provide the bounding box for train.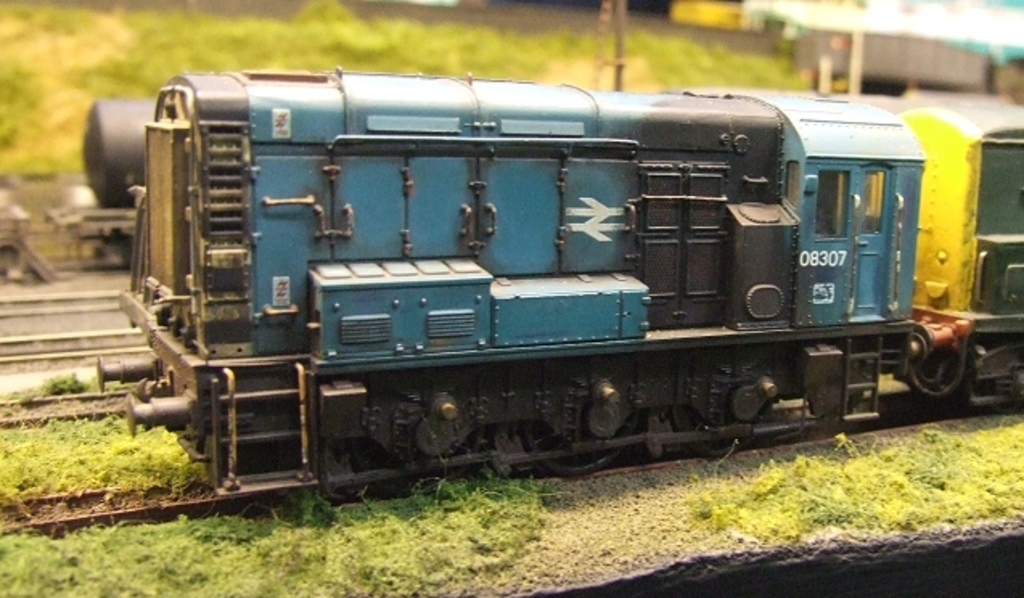
[left=47, top=101, right=161, bottom=260].
